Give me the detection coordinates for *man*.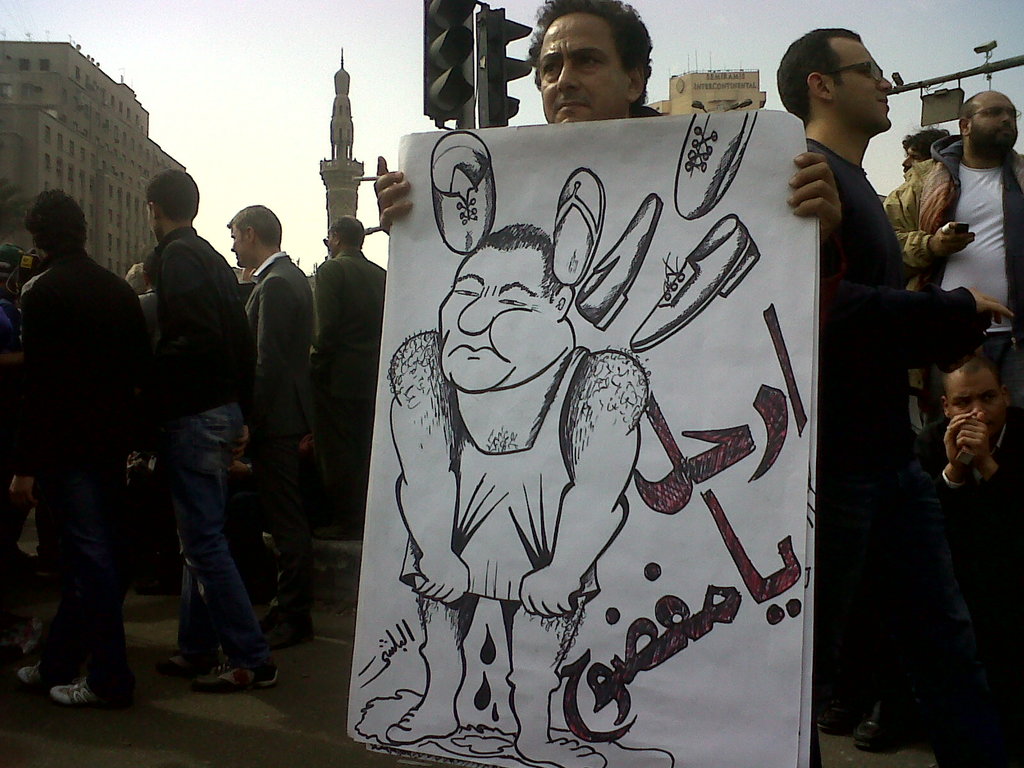
Rect(138, 170, 282, 696).
